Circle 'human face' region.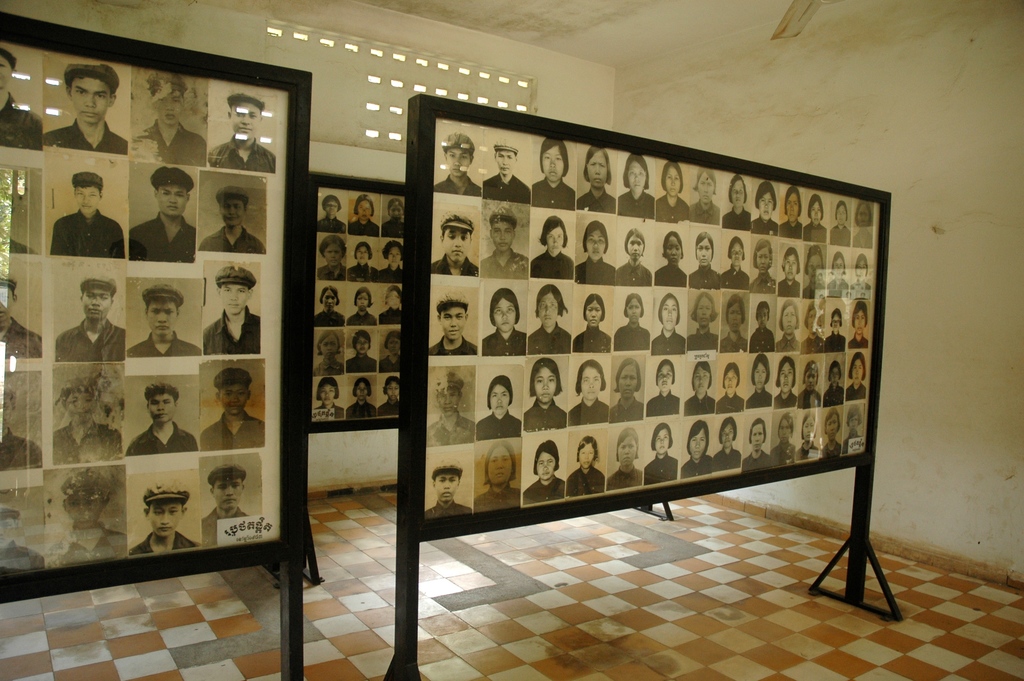
Region: (x1=385, y1=245, x2=403, y2=268).
